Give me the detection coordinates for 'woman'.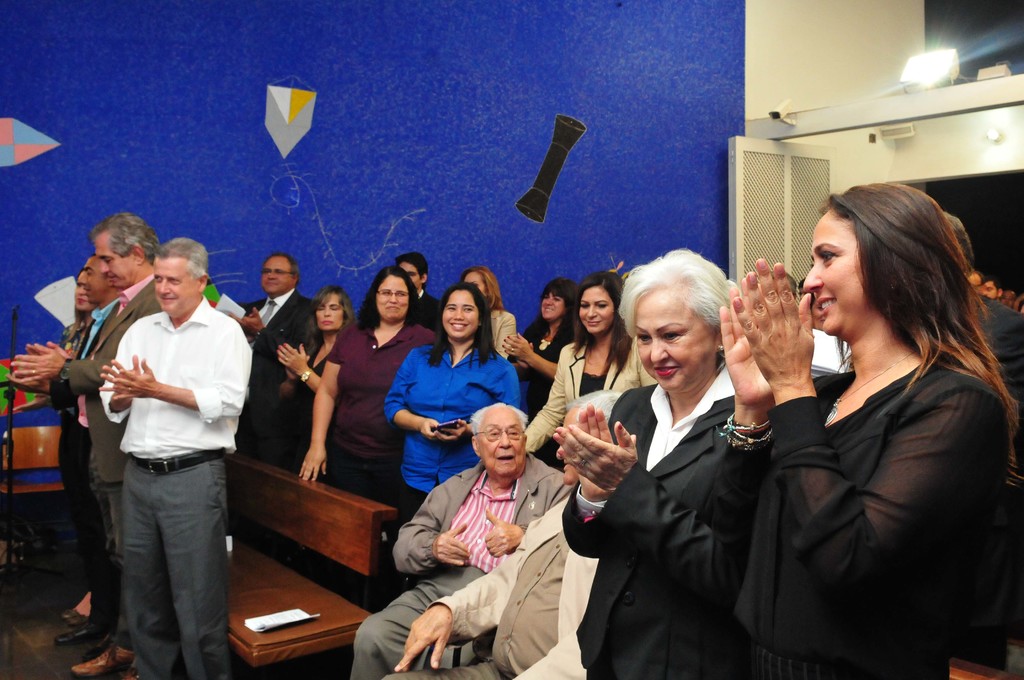
(380, 279, 526, 517).
